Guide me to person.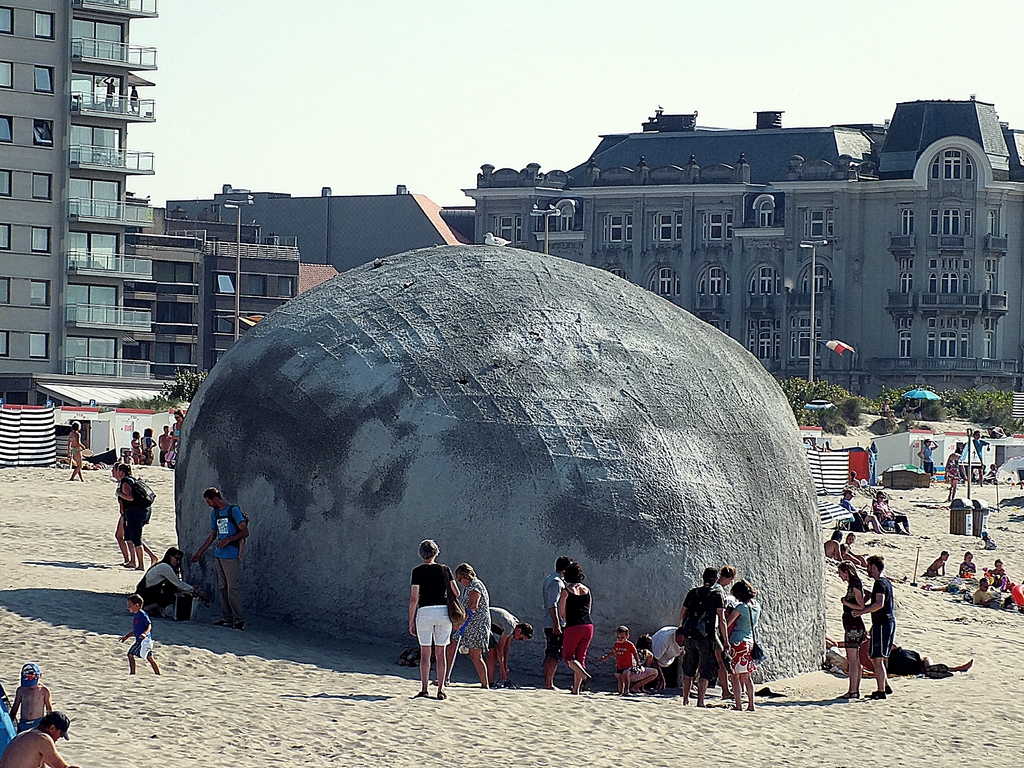
Guidance: [556, 557, 593, 694].
